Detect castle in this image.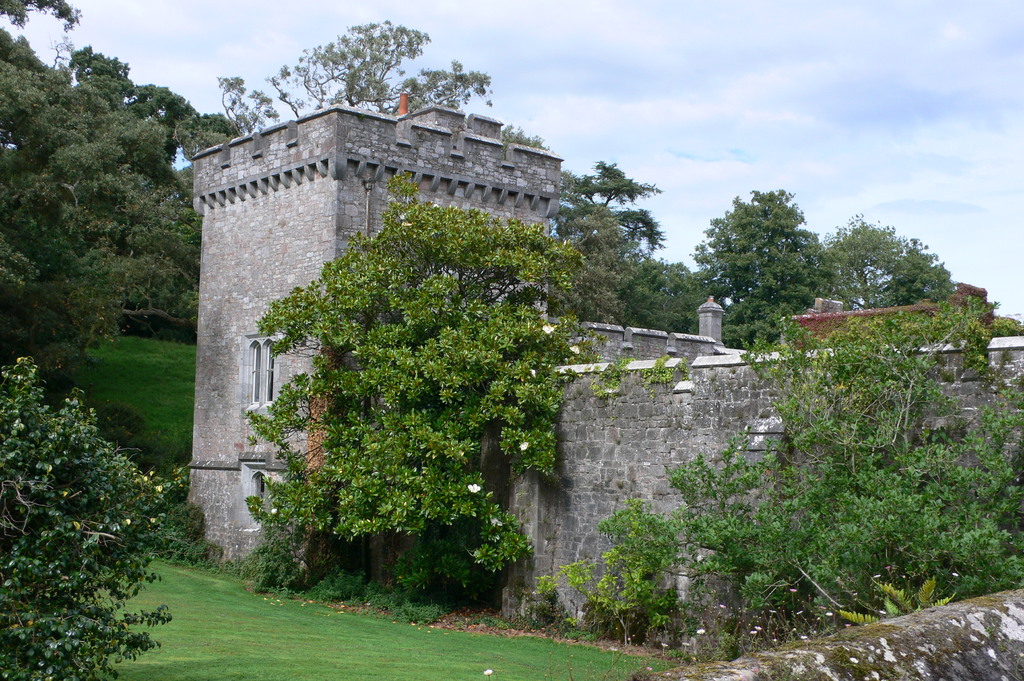
Detection: box(177, 93, 1023, 648).
